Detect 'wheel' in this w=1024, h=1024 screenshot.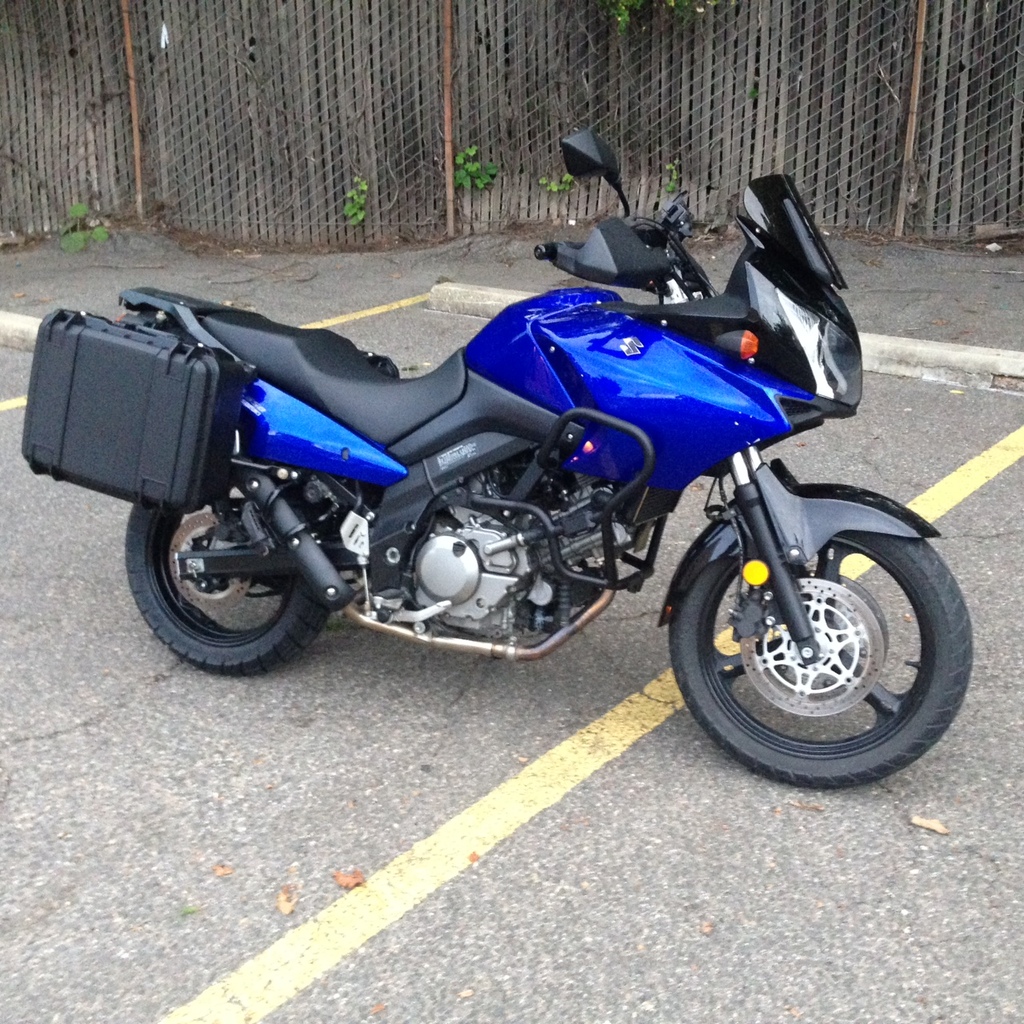
Detection: 122:477:328:674.
